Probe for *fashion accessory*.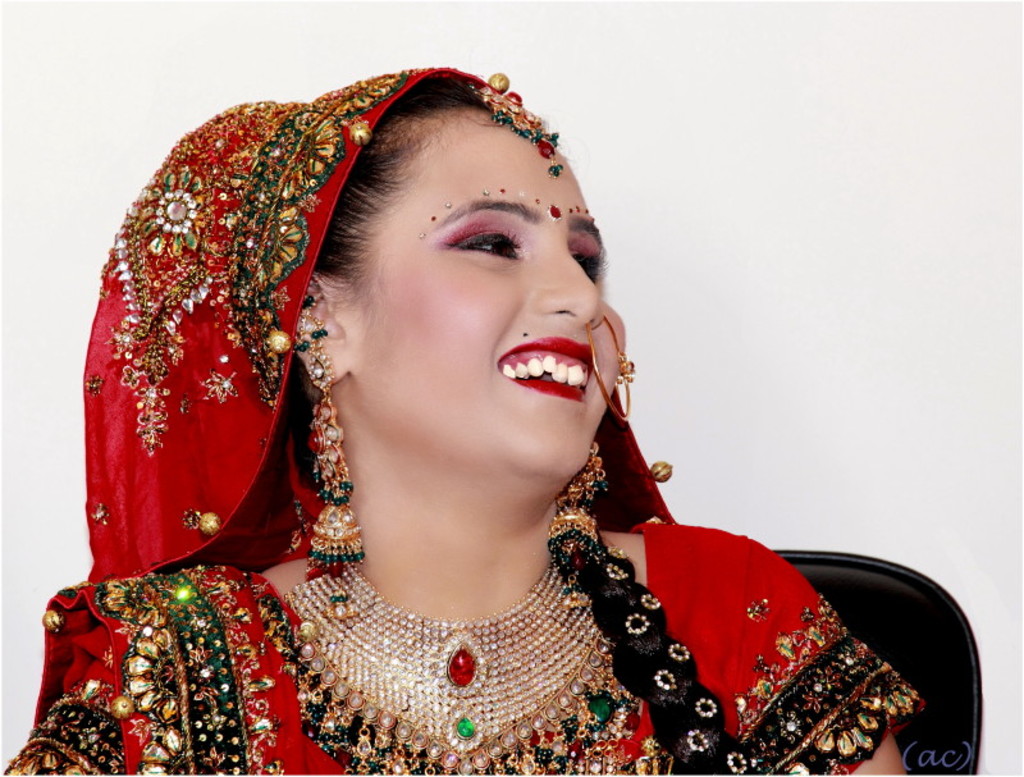
Probe result: Rect(599, 311, 640, 424).
